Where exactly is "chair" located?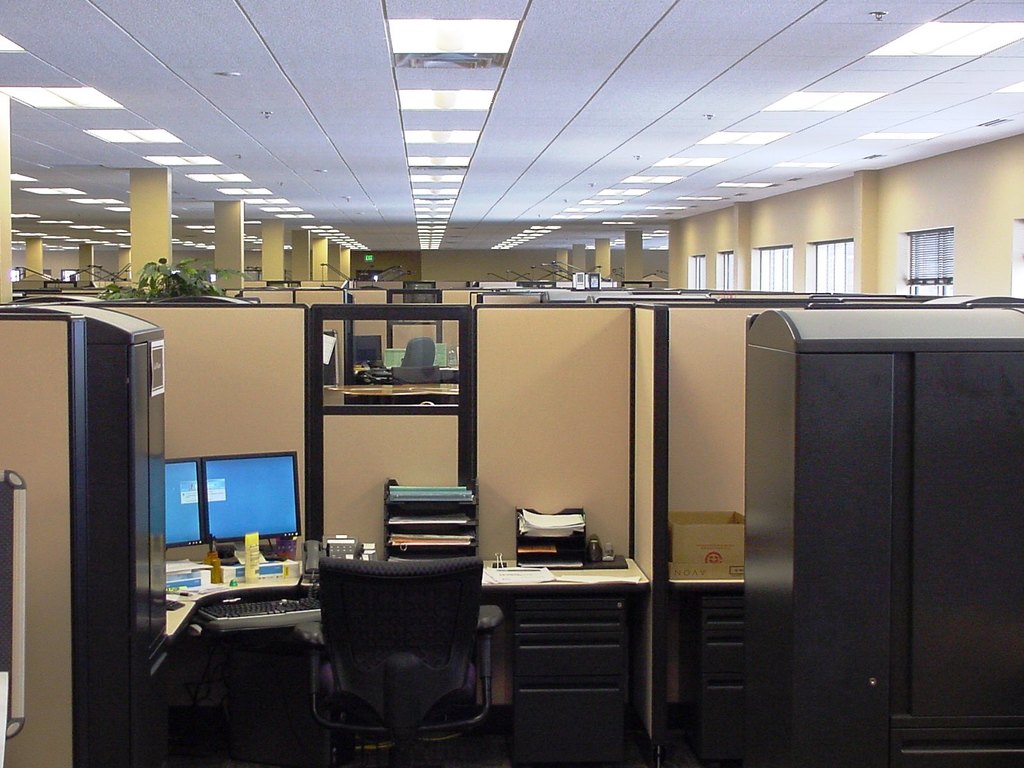
Its bounding box is [296,551,518,765].
